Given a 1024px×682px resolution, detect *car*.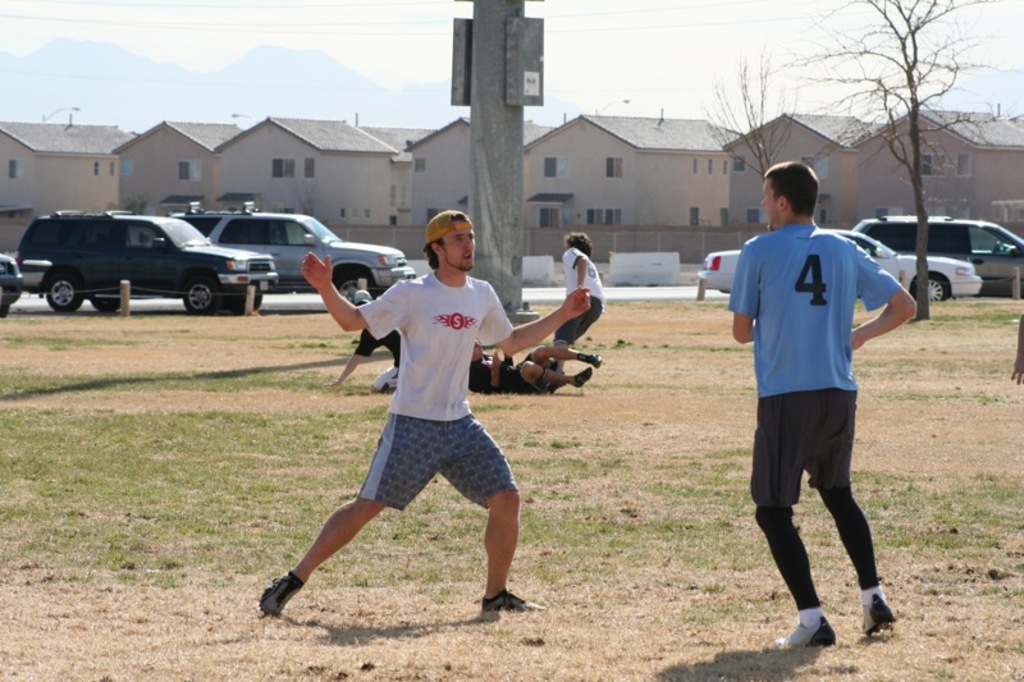
0, 257, 23, 322.
